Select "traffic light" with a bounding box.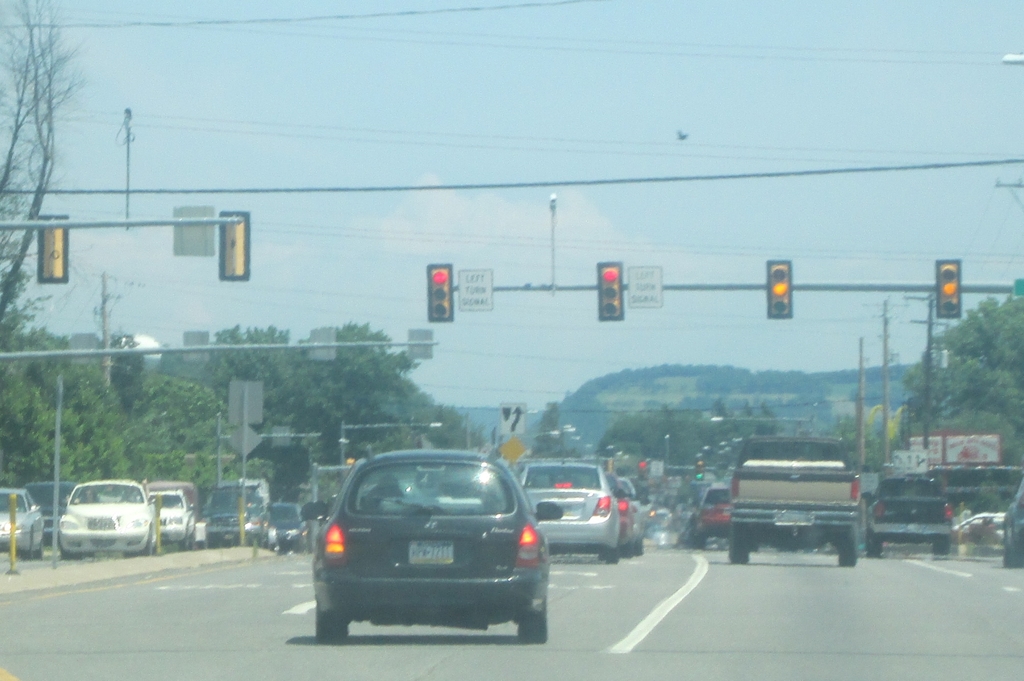
BBox(219, 209, 249, 283).
